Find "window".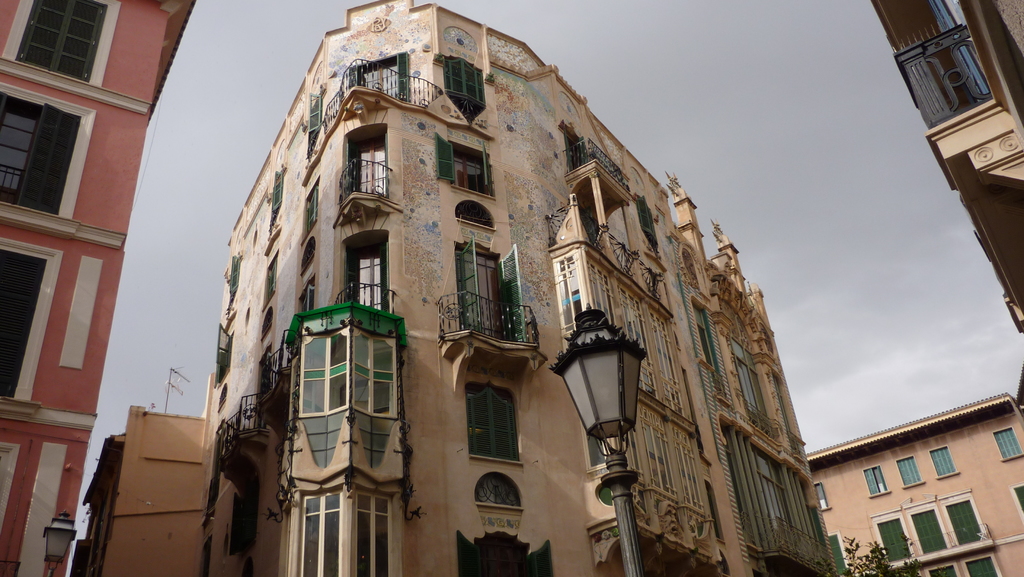
0:249:47:396.
